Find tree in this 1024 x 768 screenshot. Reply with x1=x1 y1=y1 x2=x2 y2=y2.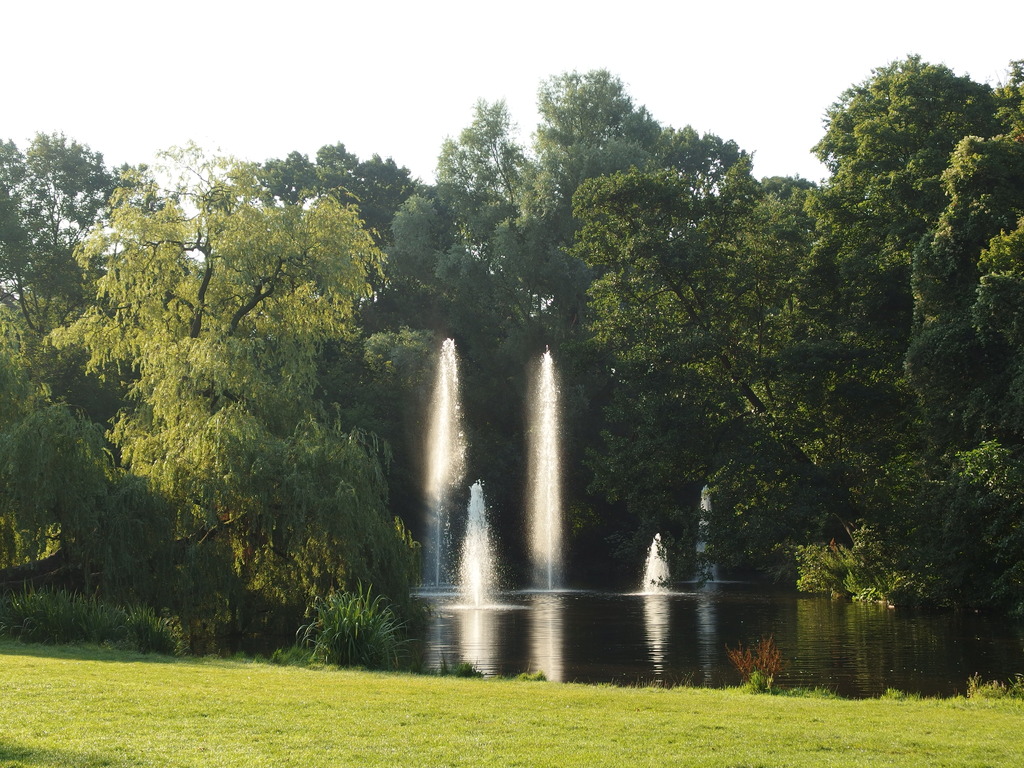
x1=265 y1=140 x2=429 y2=444.
